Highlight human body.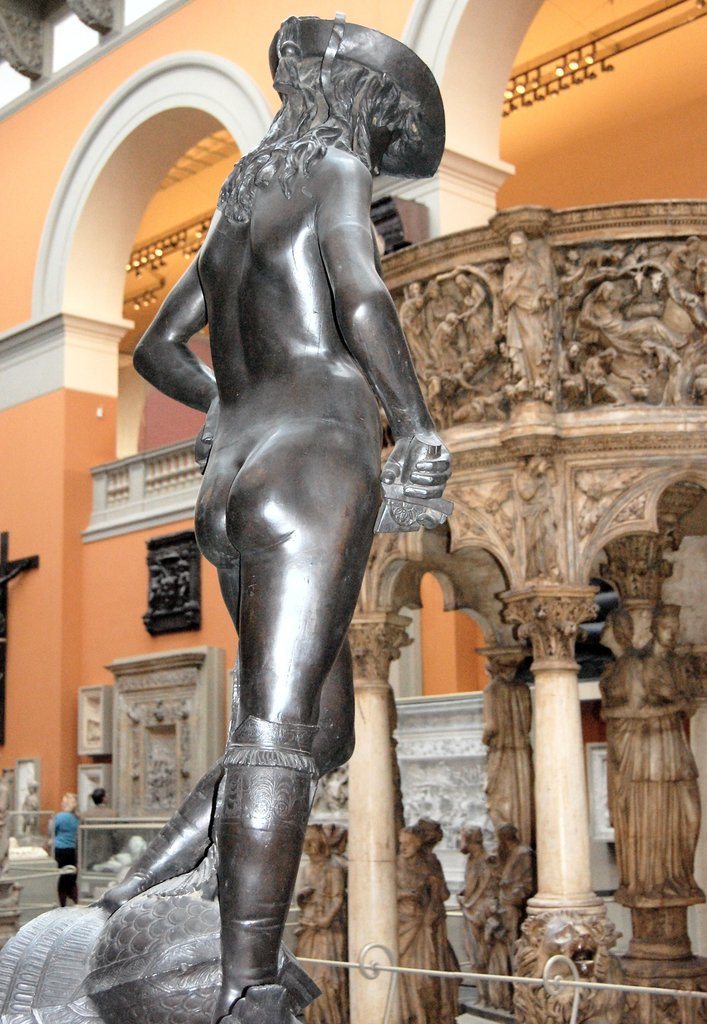
Highlighted region: detection(89, 0, 449, 1023).
